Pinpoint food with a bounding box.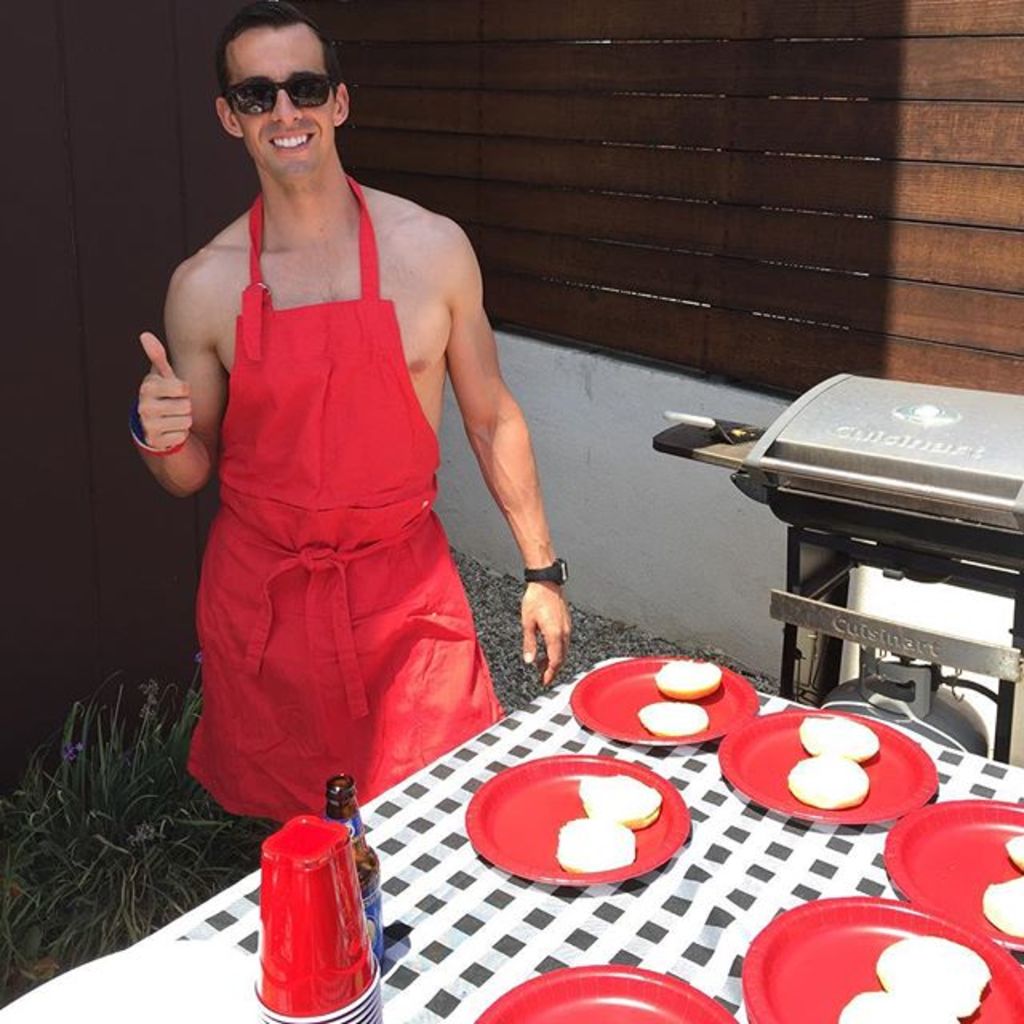
bbox=[584, 771, 658, 830].
